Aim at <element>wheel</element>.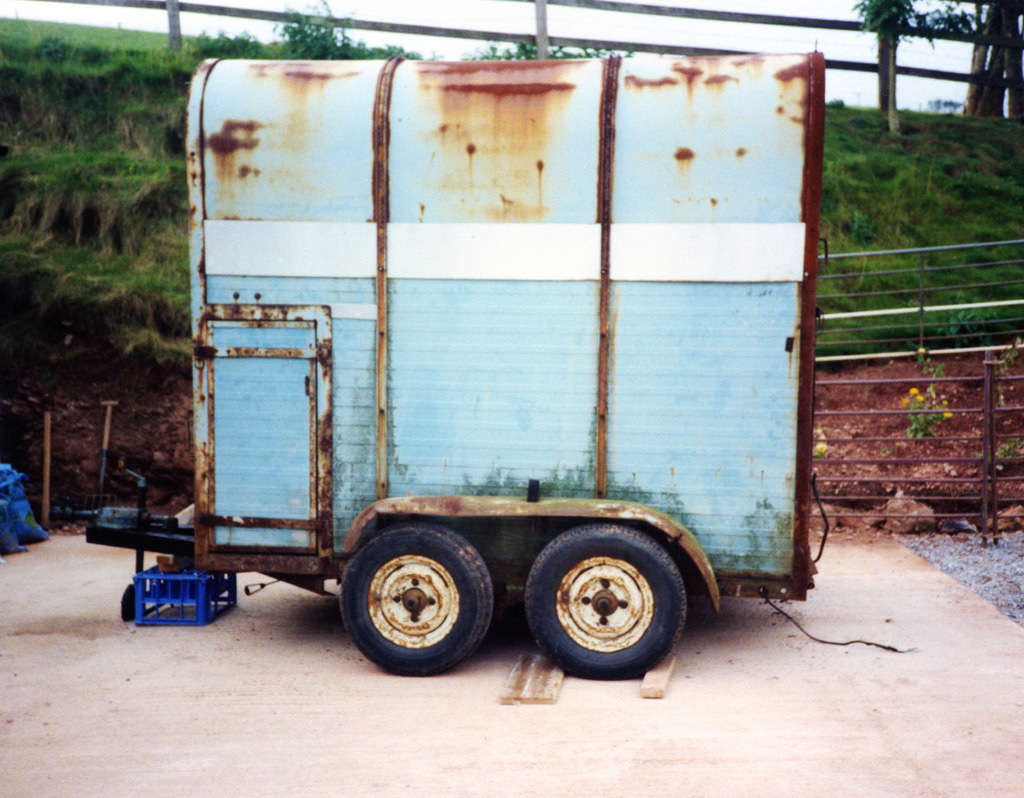
Aimed at l=529, t=523, r=687, b=680.
